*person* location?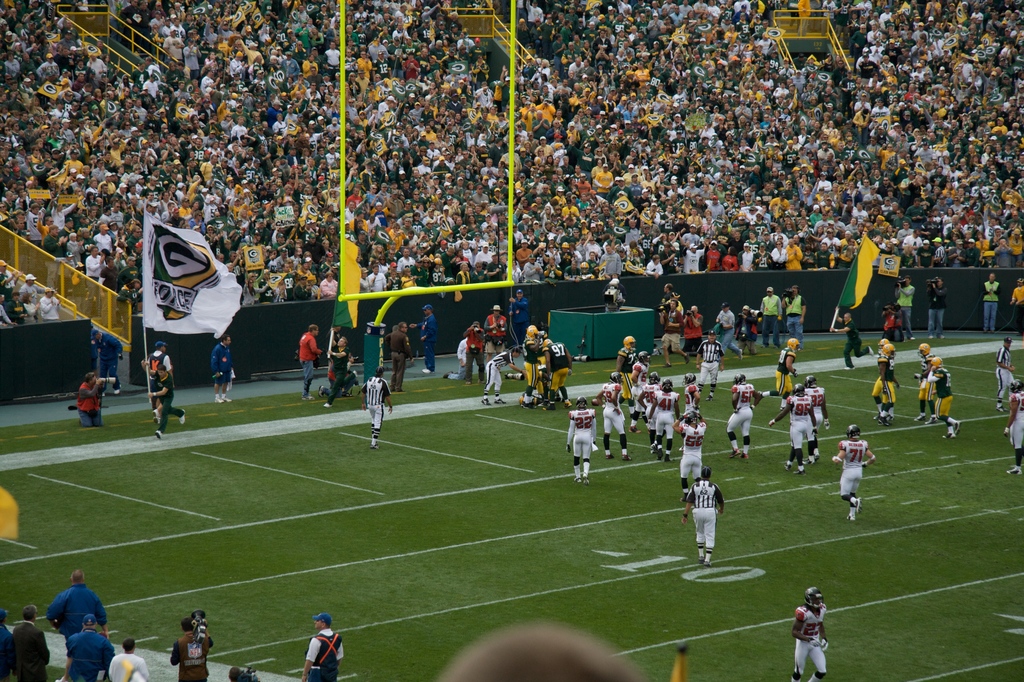
<box>73,371,106,428</box>
